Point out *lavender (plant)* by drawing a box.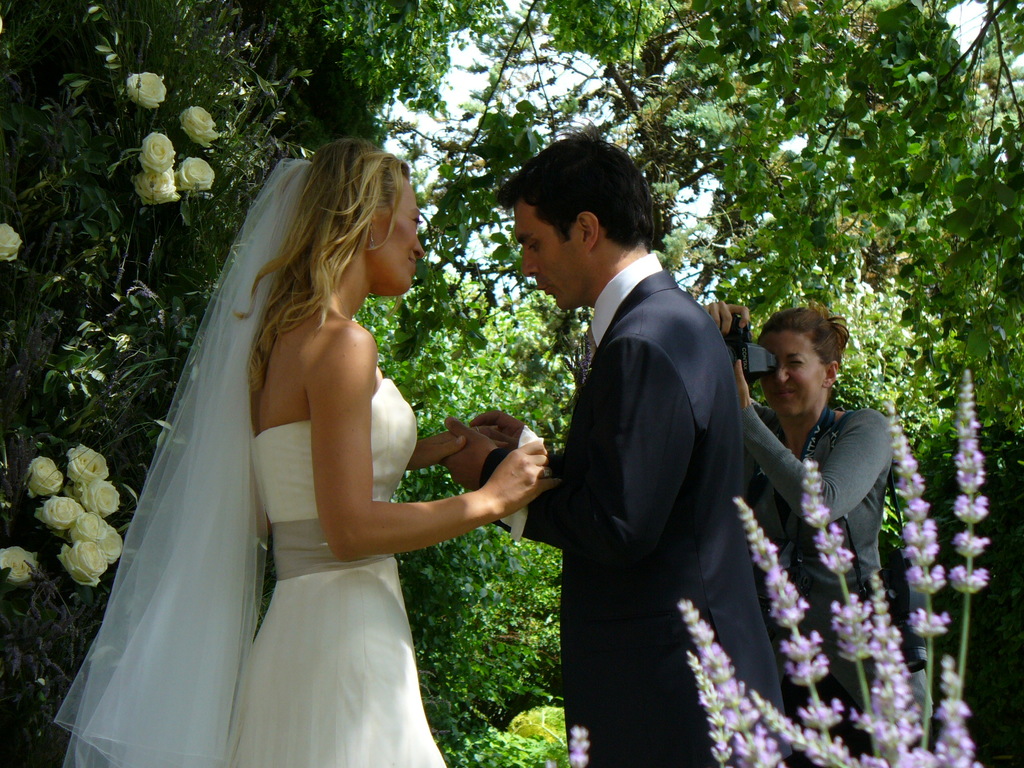
box=[732, 516, 856, 760].
